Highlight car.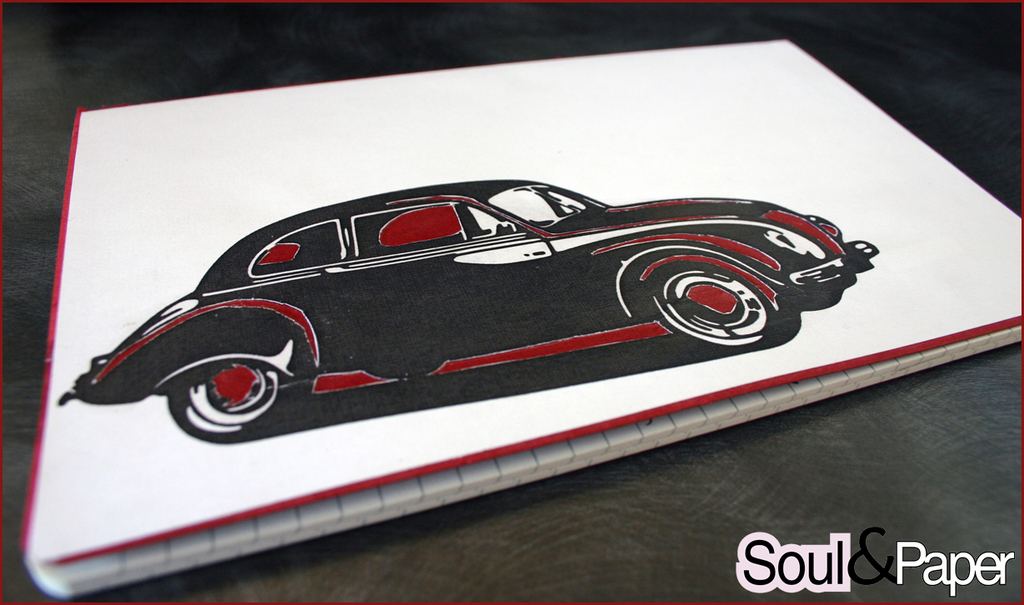
Highlighted region: detection(58, 177, 879, 443).
